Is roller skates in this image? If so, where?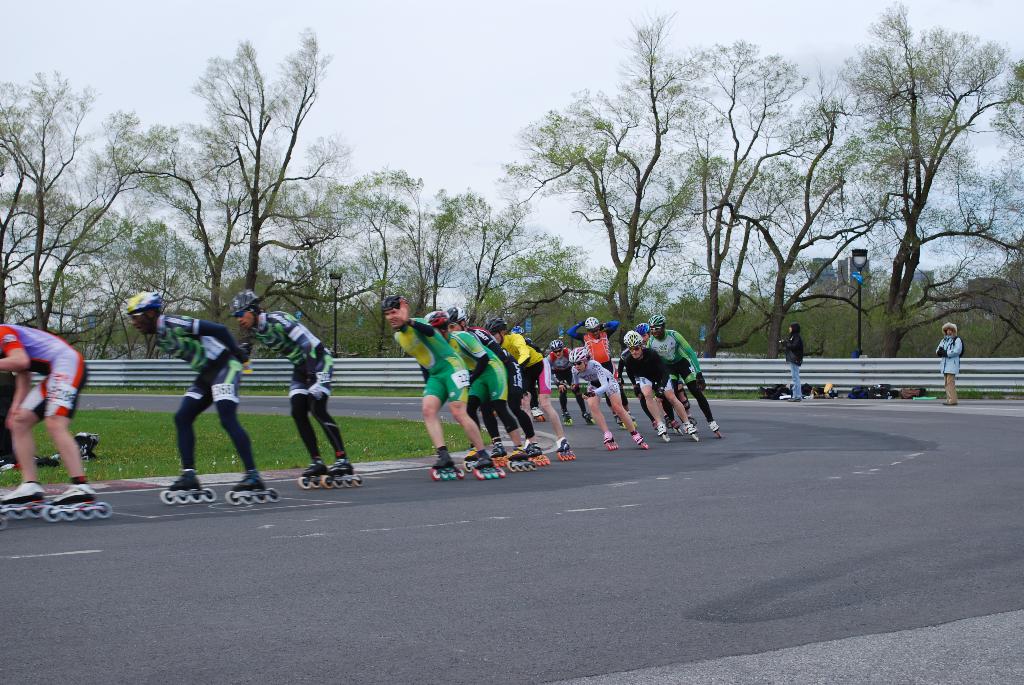
Yes, at locate(682, 422, 699, 444).
